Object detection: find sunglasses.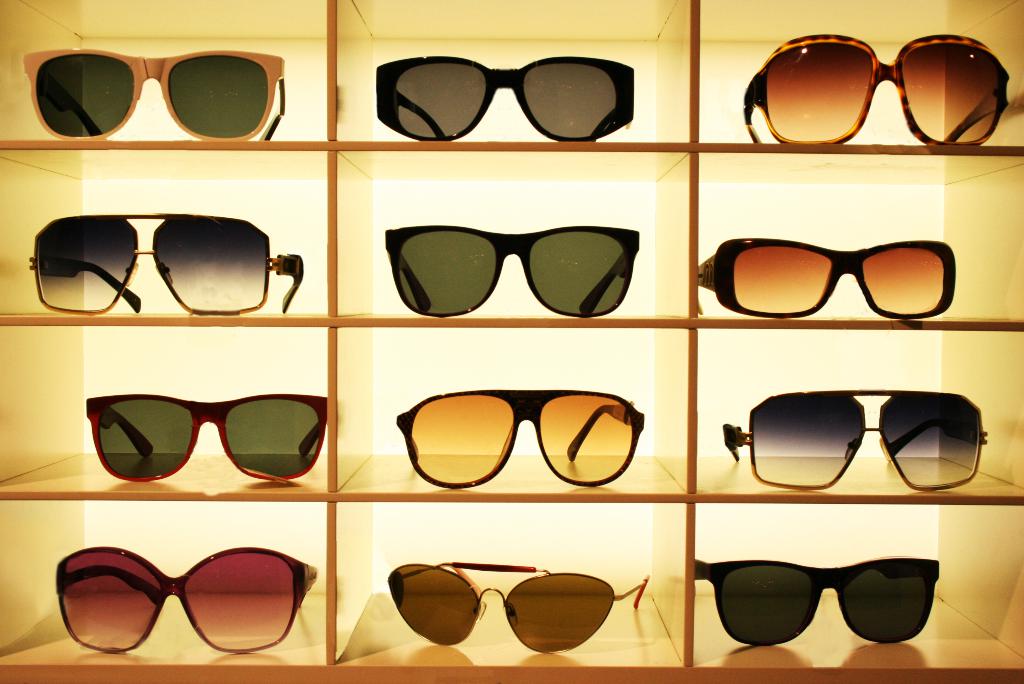
bbox(26, 210, 304, 316).
